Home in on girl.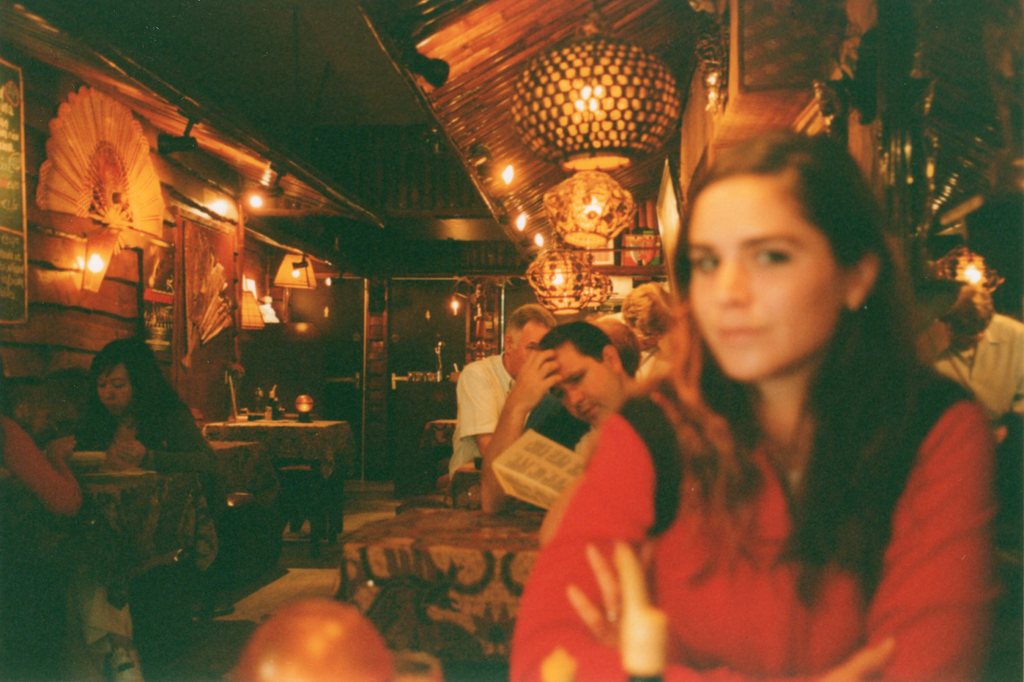
Homed in at (509,127,1000,681).
